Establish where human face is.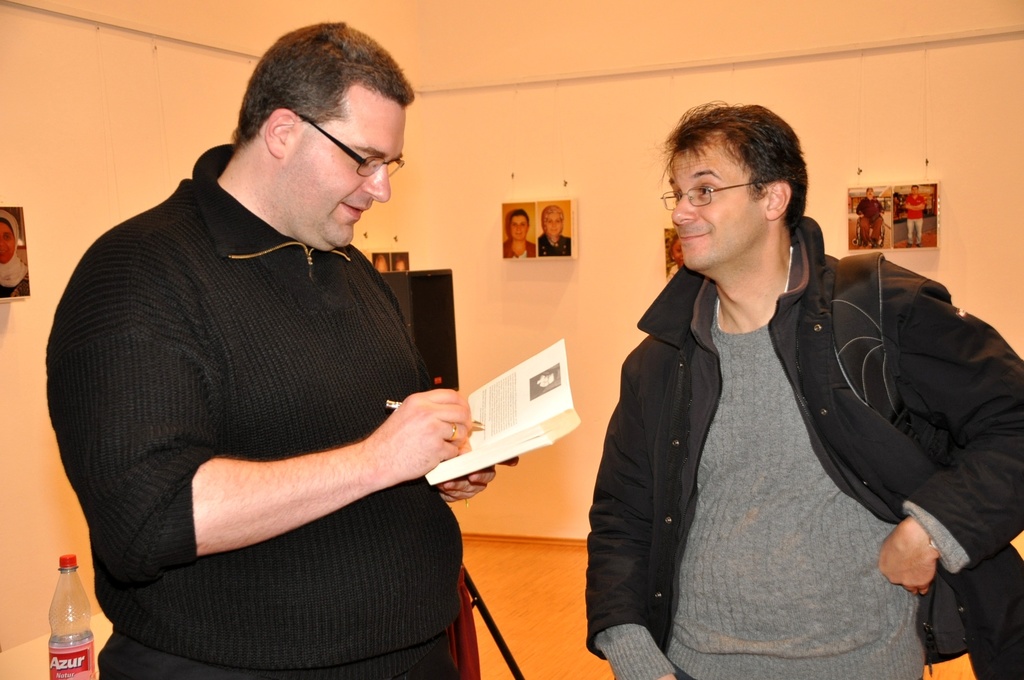
Established at bbox=(671, 151, 760, 265).
